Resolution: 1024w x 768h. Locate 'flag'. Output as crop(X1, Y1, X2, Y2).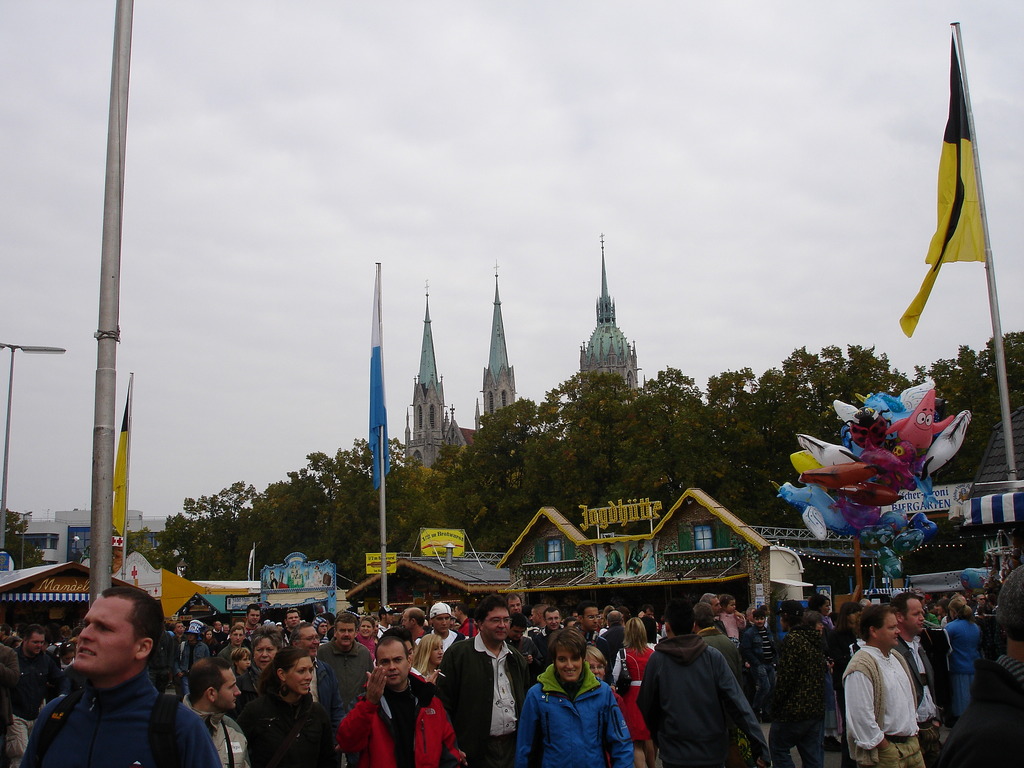
crop(358, 262, 401, 491).
